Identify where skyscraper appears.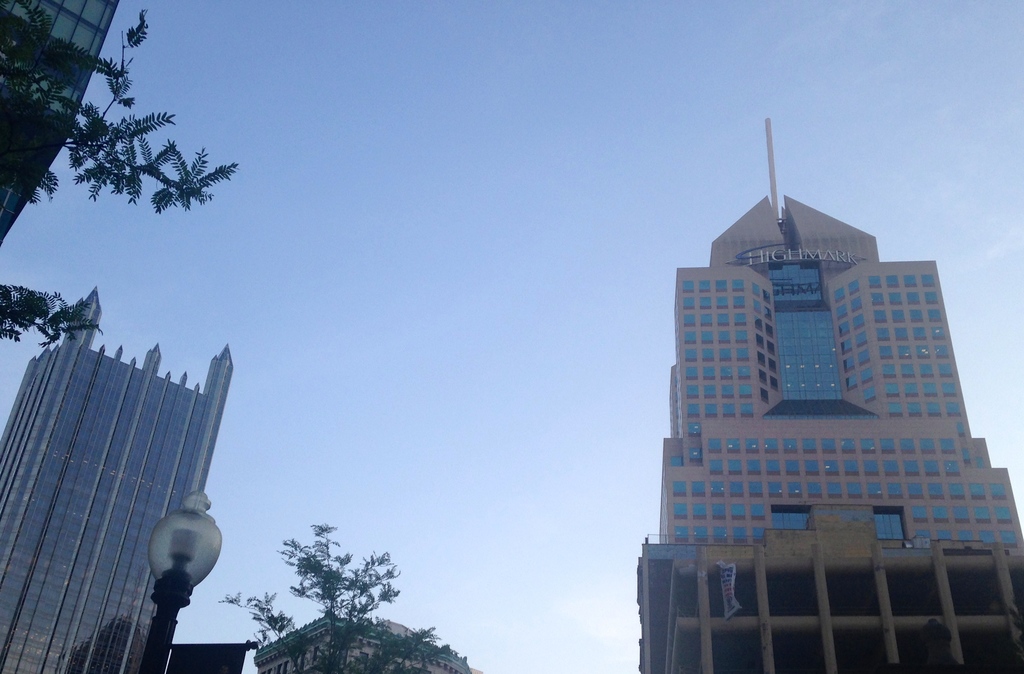
Appears at bbox(637, 114, 1023, 673).
